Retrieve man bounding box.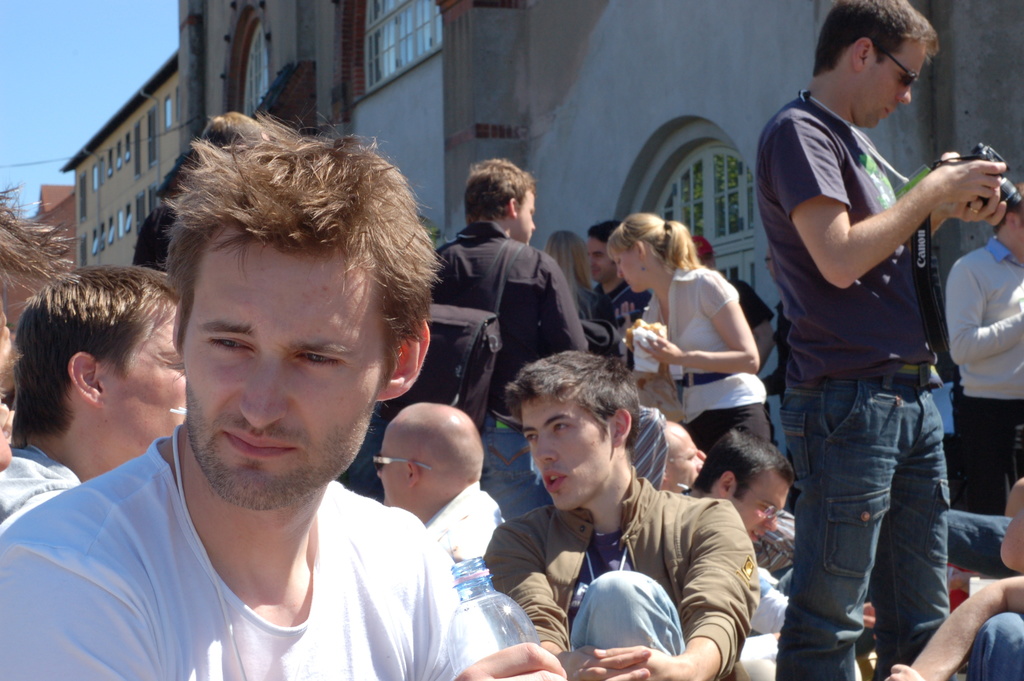
Bounding box: bbox=[370, 398, 534, 639].
